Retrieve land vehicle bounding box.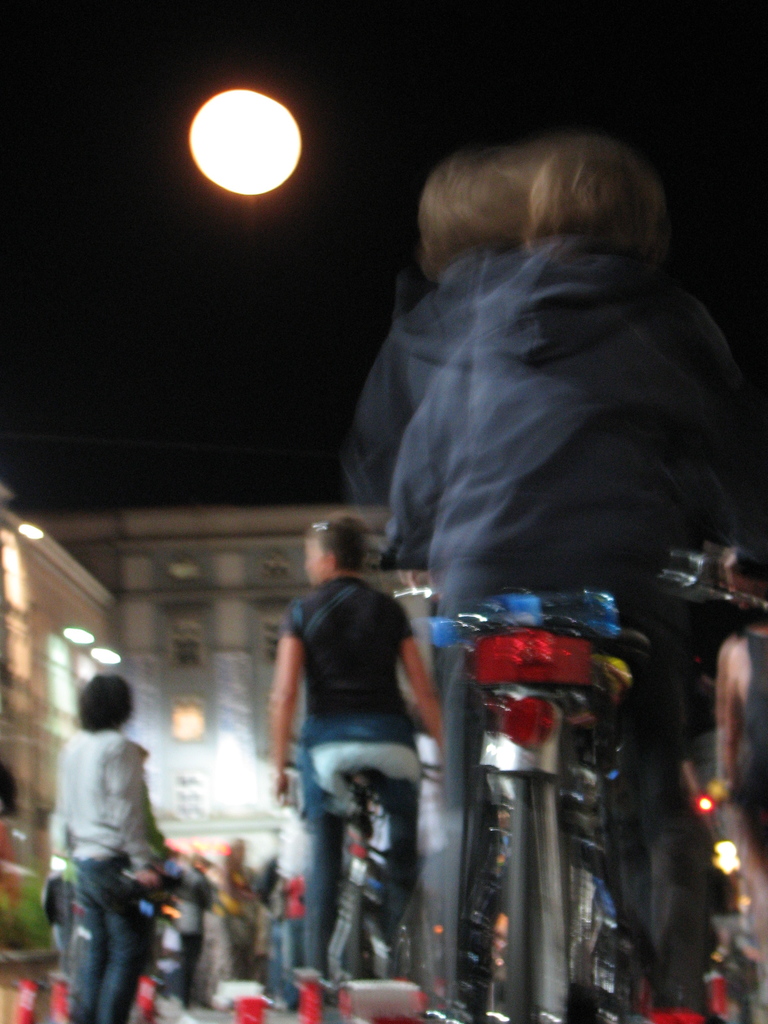
Bounding box: box(282, 765, 444, 979).
